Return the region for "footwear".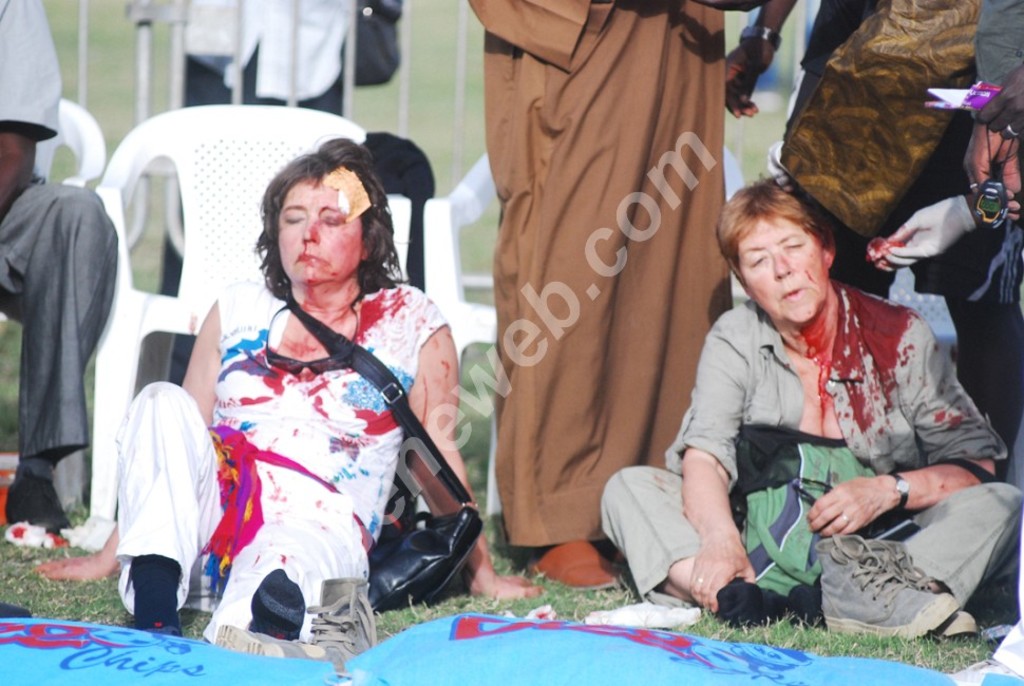
Rect(210, 620, 328, 674).
